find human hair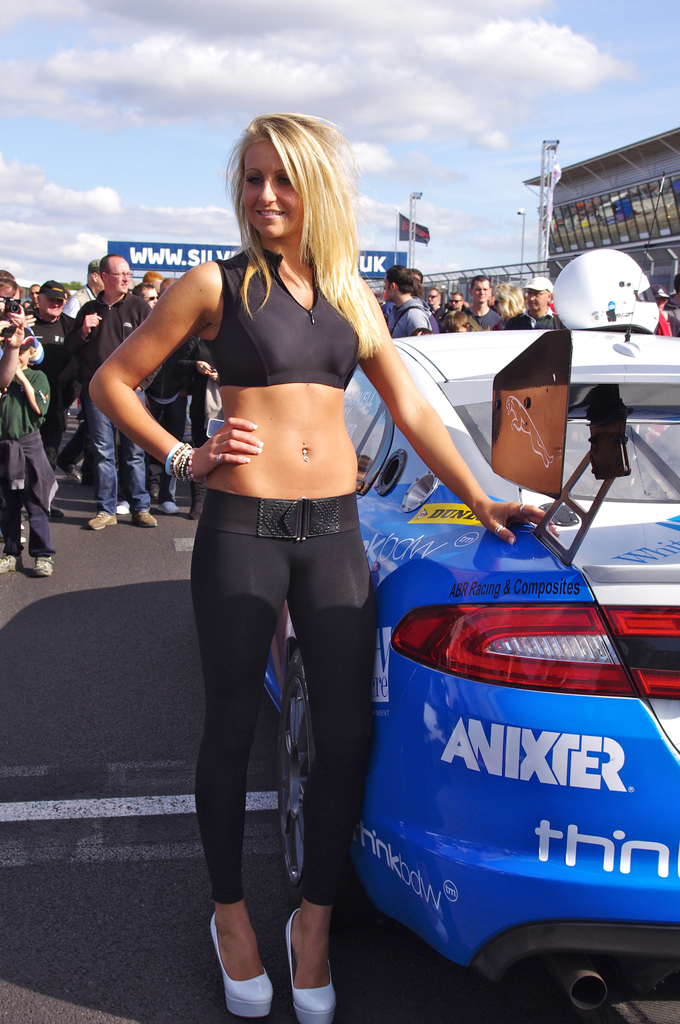
left=427, top=287, right=441, bottom=292
